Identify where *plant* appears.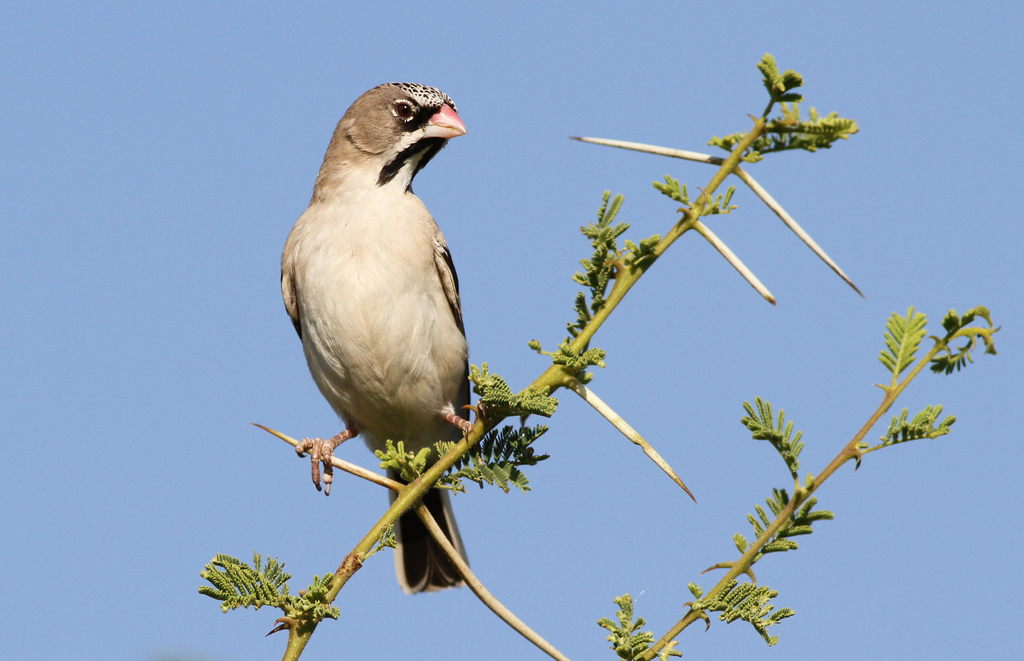
Appears at <box>595,290,999,660</box>.
